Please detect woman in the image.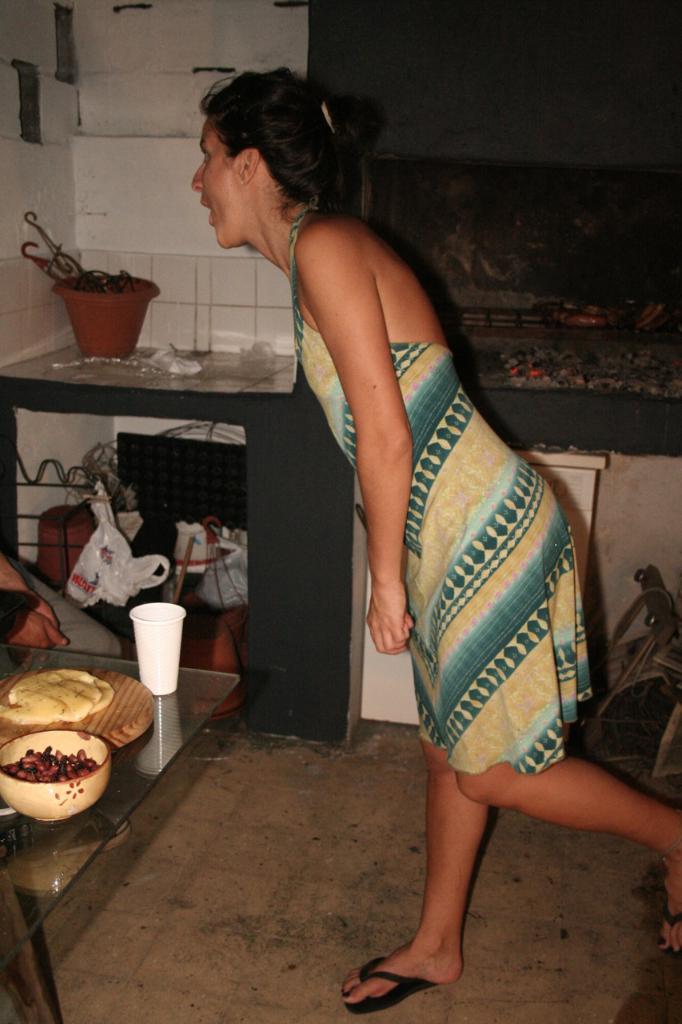
Rect(213, 108, 590, 970).
